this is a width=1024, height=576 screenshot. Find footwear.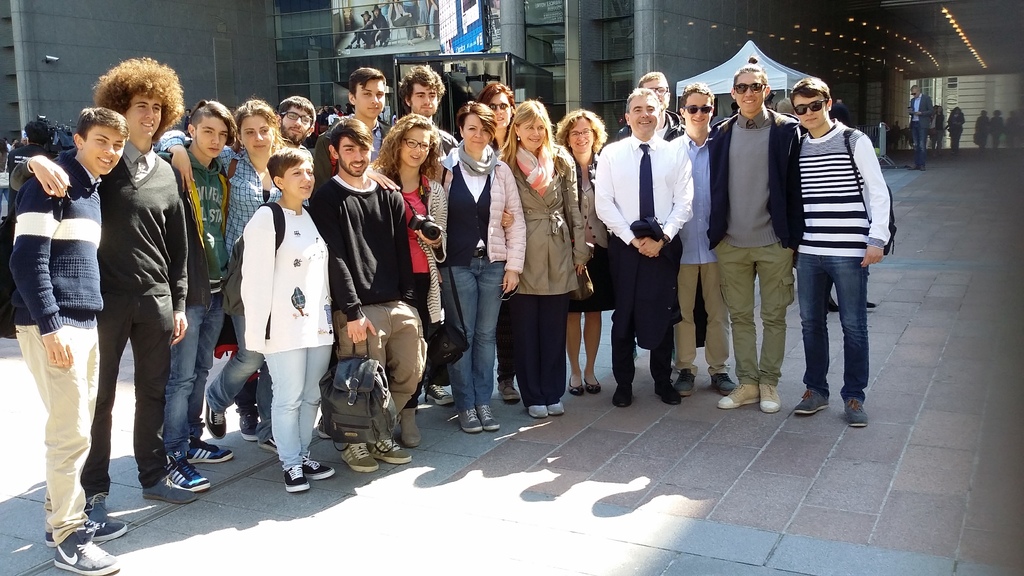
Bounding box: region(281, 464, 311, 495).
